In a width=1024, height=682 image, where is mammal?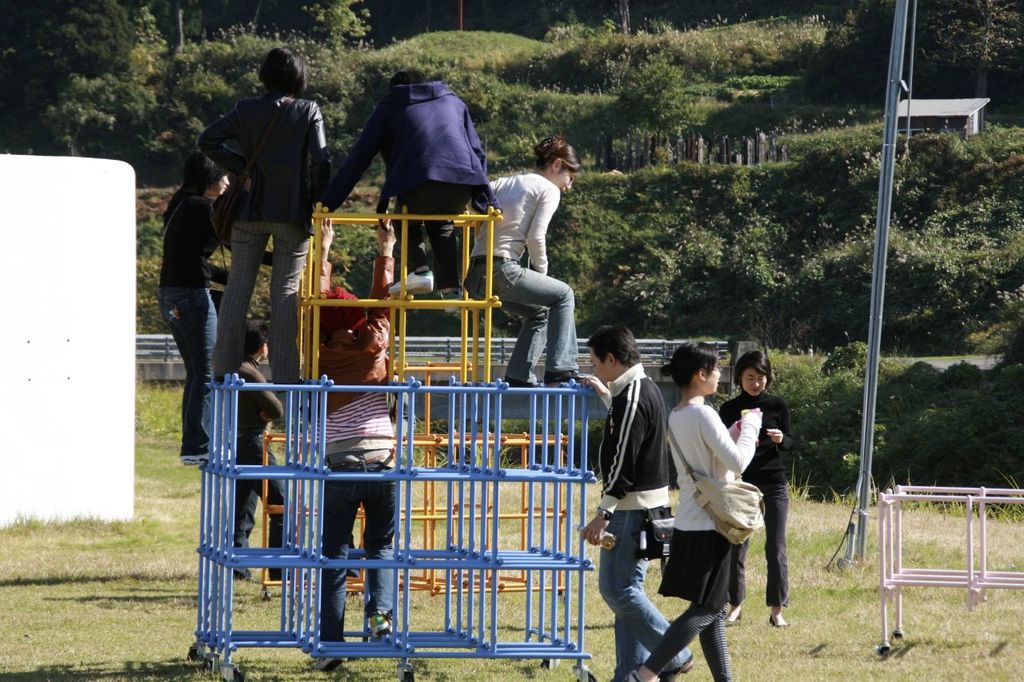
462, 133, 577, 387.
